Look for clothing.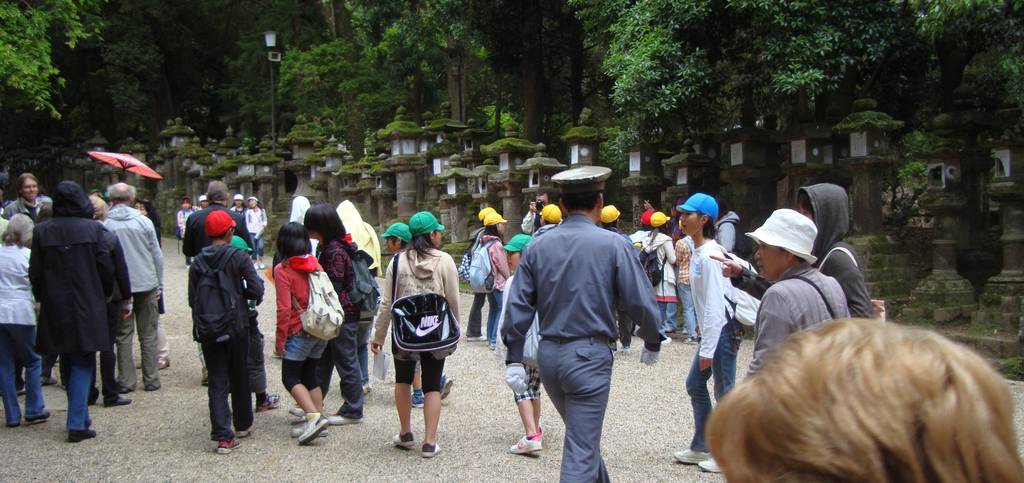
Found: bbox(602, 227, 637, 349).
